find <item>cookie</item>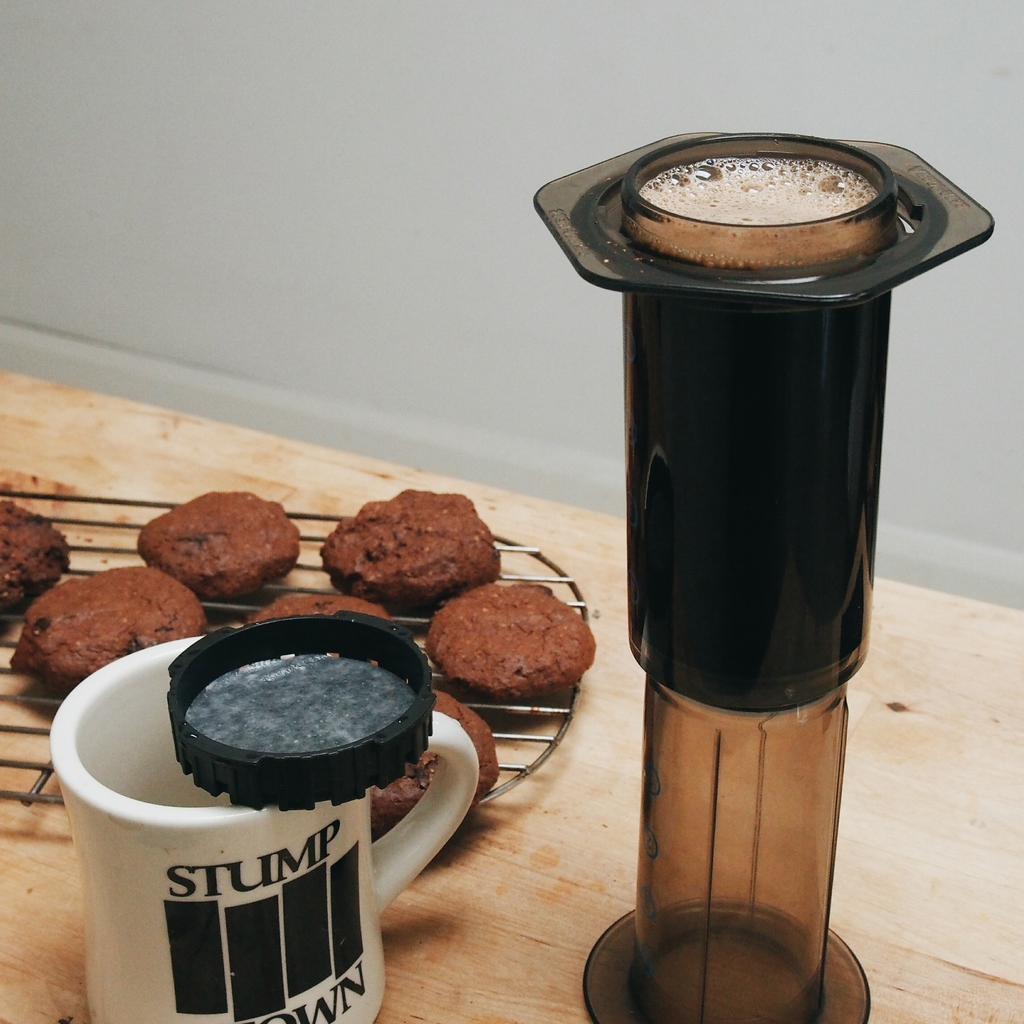
{"x1": 326, "y1": 491, "x2": 499, "y2": 601}
